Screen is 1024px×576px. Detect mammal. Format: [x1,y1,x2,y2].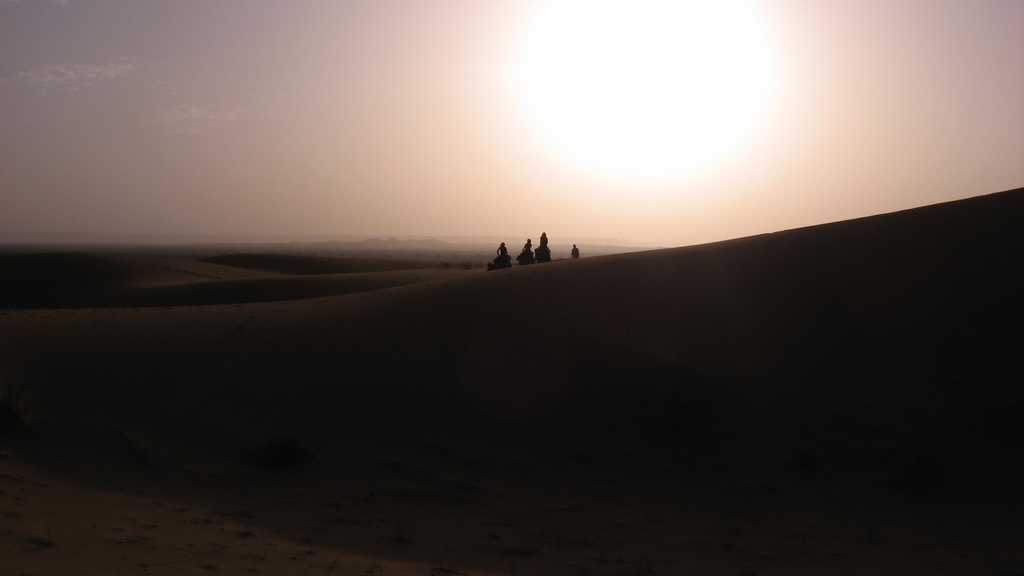
[522,237,531,262].
